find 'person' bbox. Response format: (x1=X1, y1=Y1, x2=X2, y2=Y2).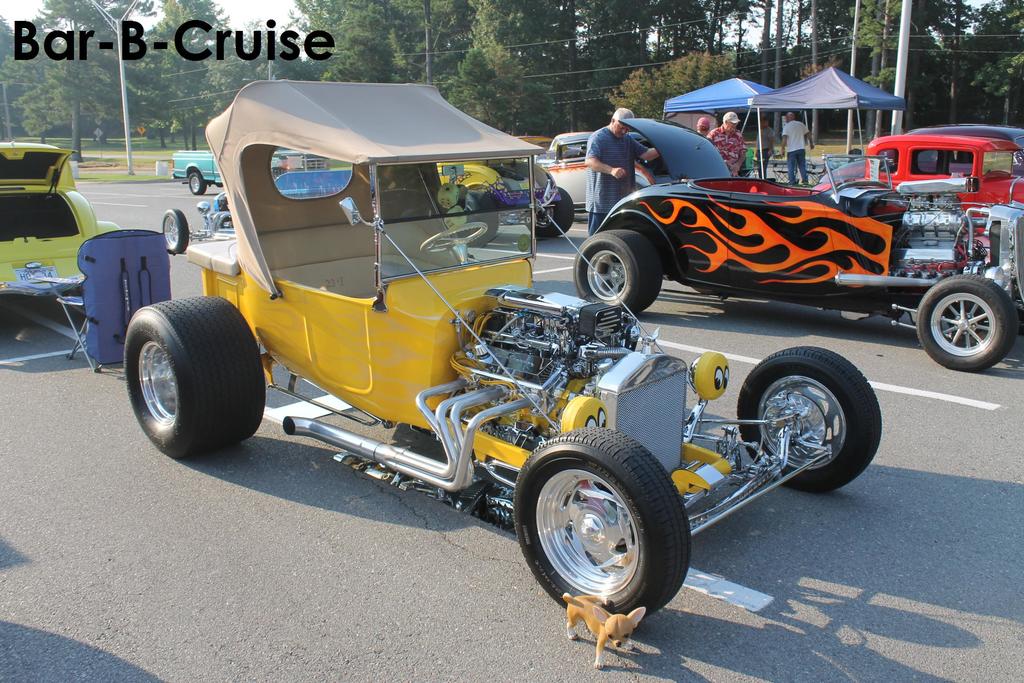
(x1=755, y1=113, x2=775, y2=179).
